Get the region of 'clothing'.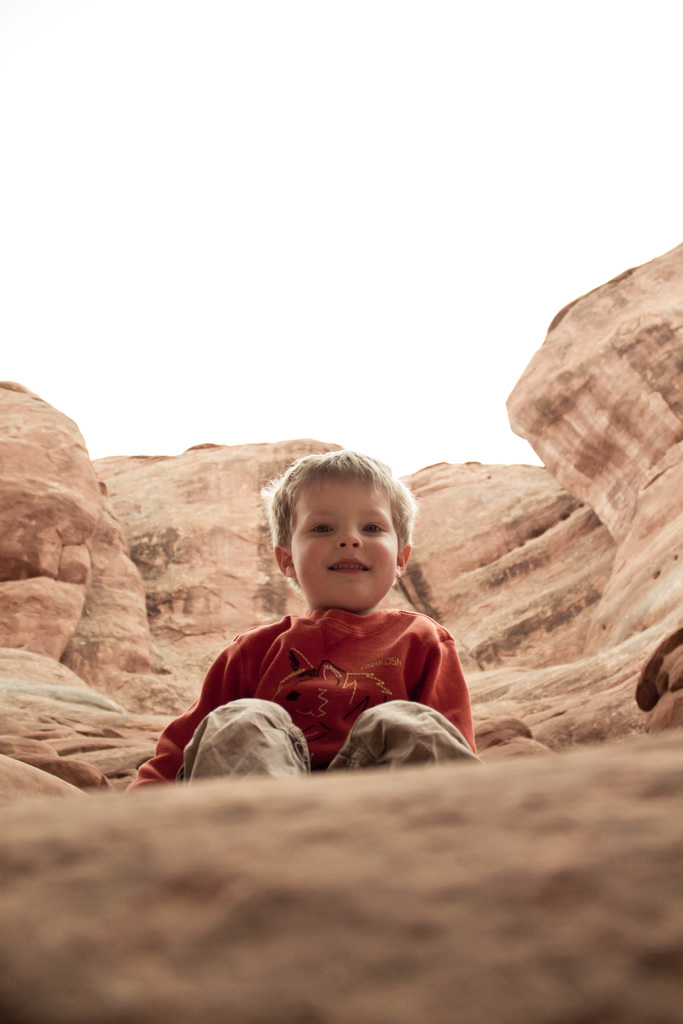
<region>212, 566, 468, 774</region>.
